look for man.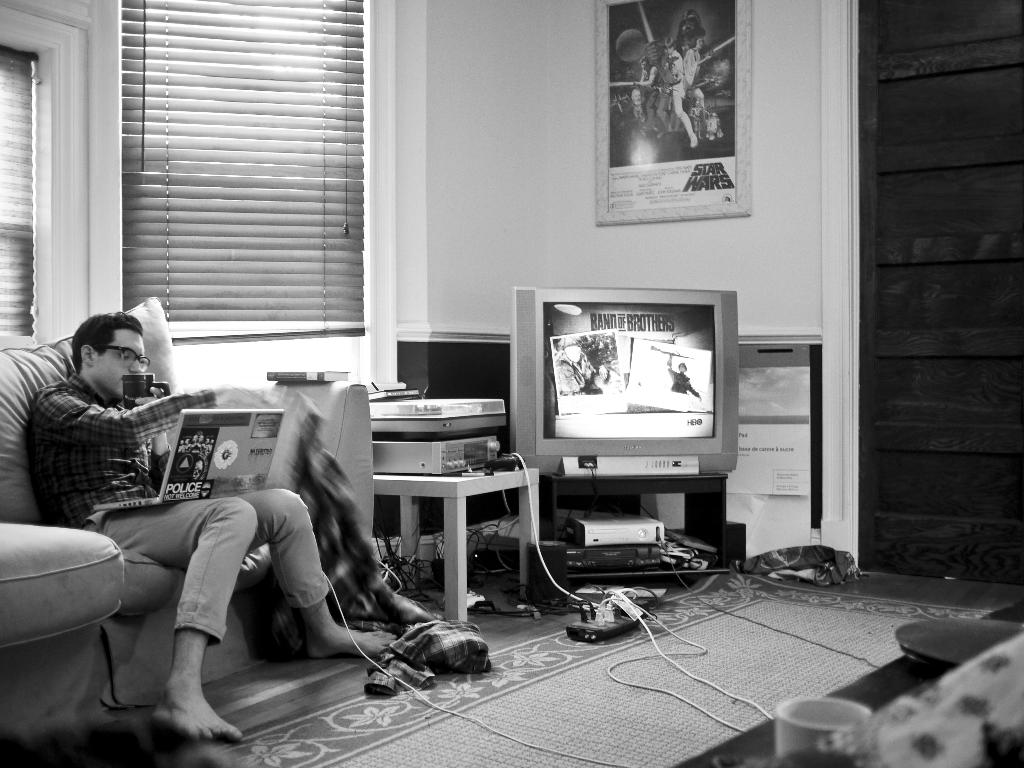
Found: x1=629 y1=56 x2=657 y2=124.
